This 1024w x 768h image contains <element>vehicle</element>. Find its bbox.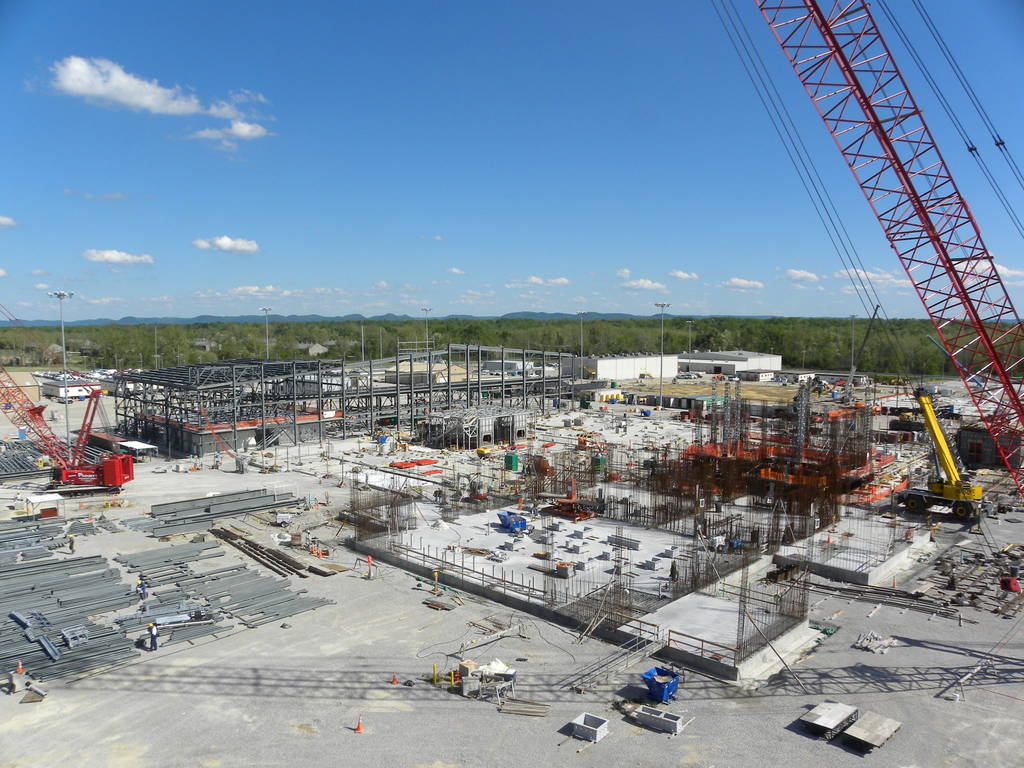
box(15, 377, 129, 506).
